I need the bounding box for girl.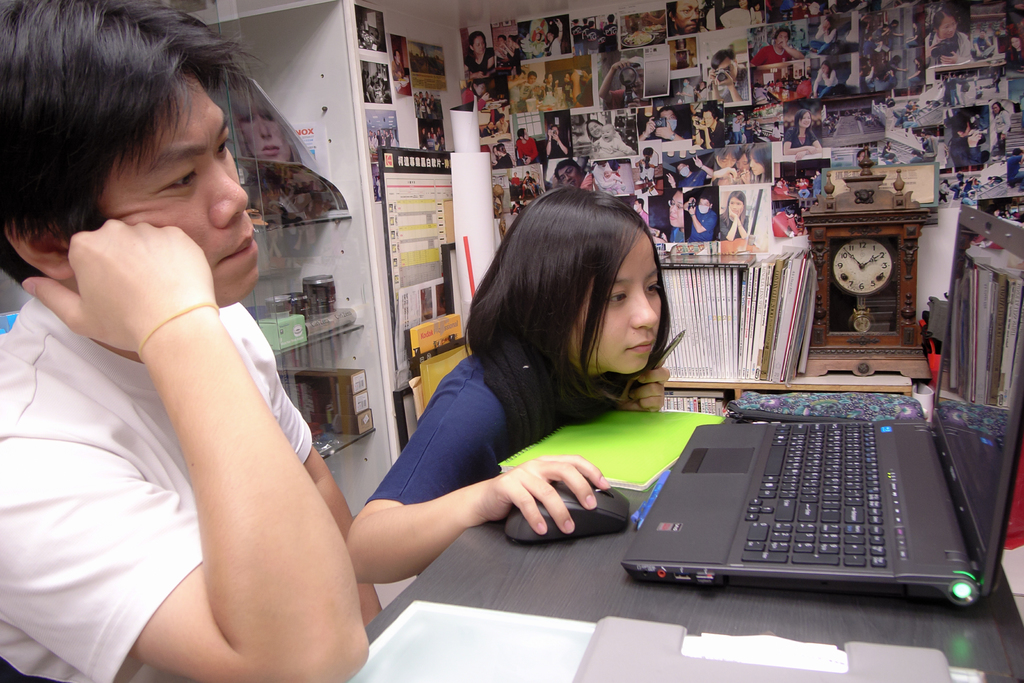
Here it is: (x1=341, y1=186, x2=671, y2=581).
